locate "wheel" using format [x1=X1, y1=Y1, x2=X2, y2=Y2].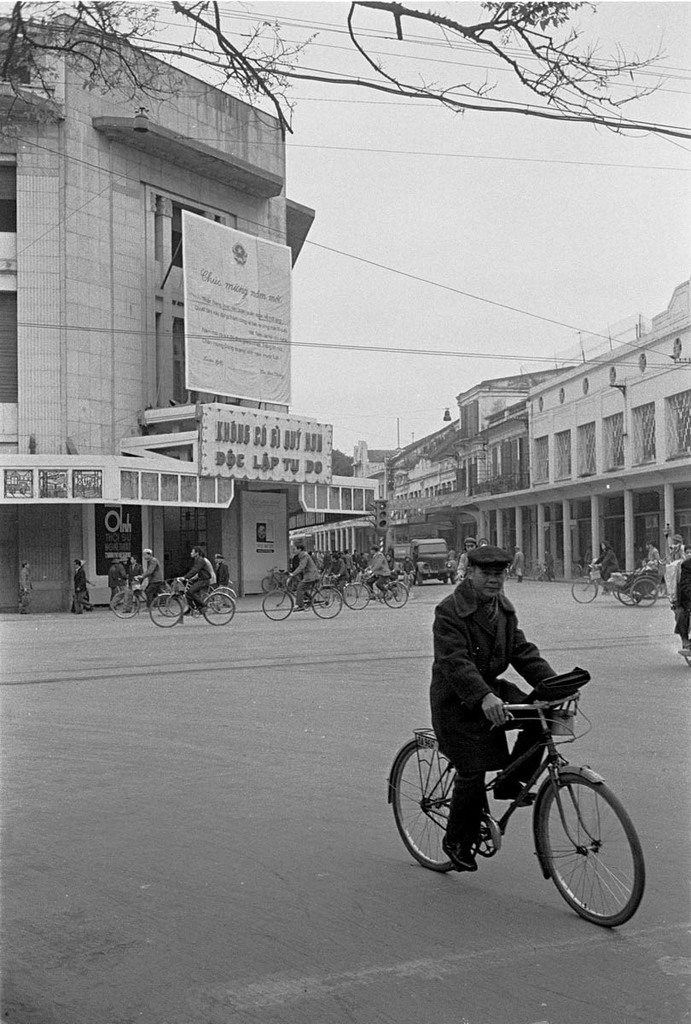
[x1=261, y1=590, x2=301, y2=620].
